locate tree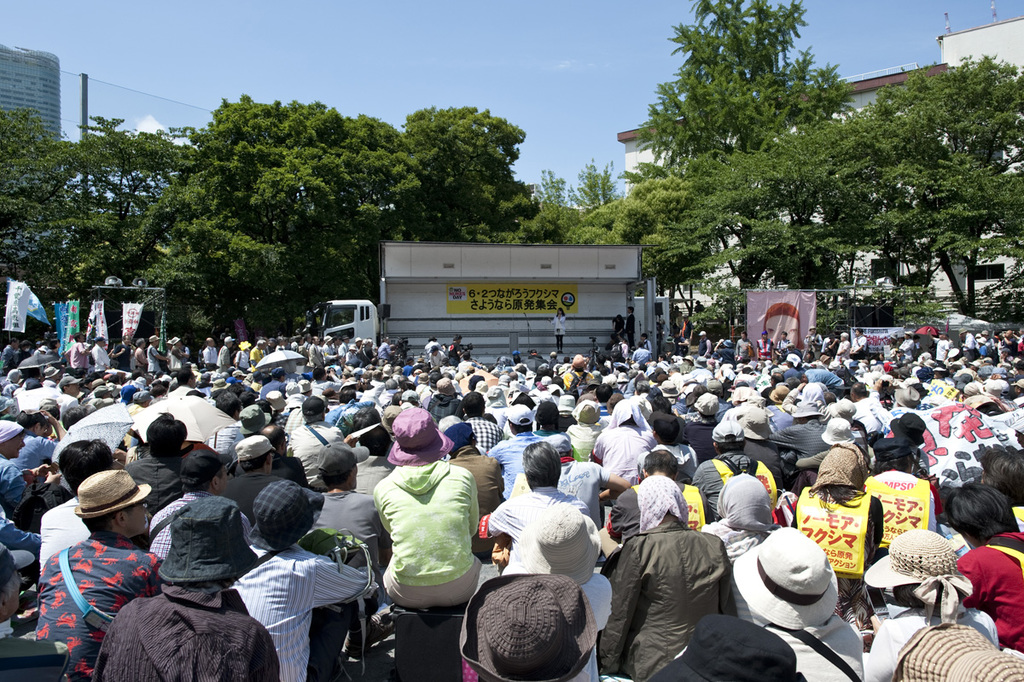
[585, 20, 900, 317]
